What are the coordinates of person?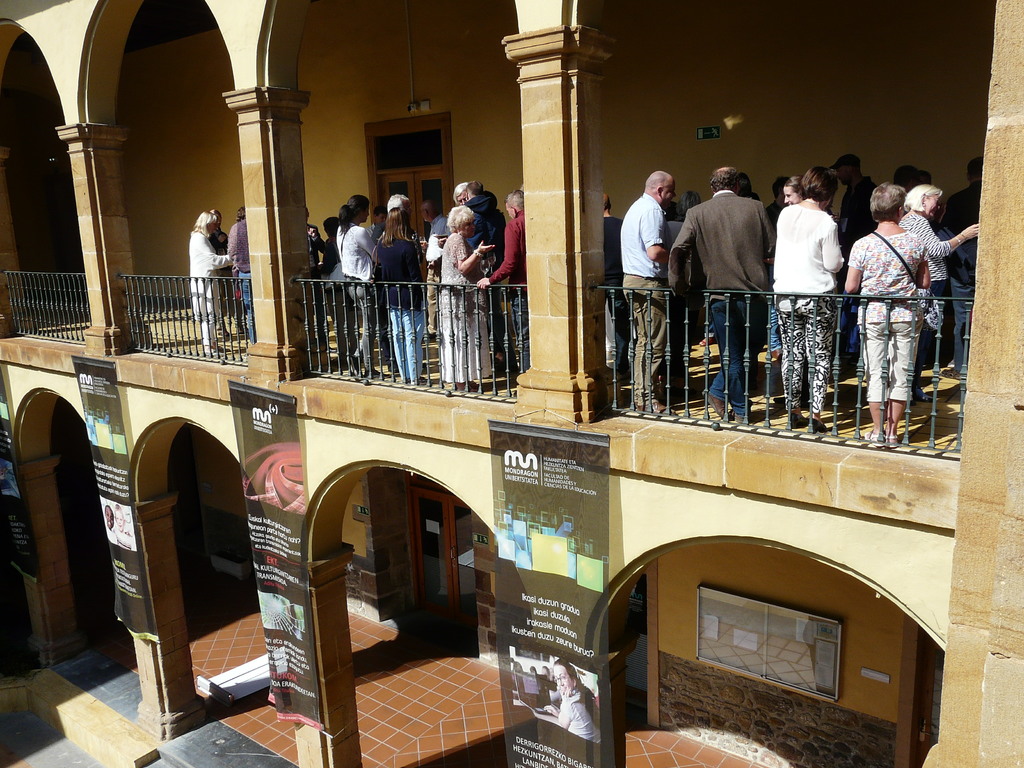
[466,176,518,378].
